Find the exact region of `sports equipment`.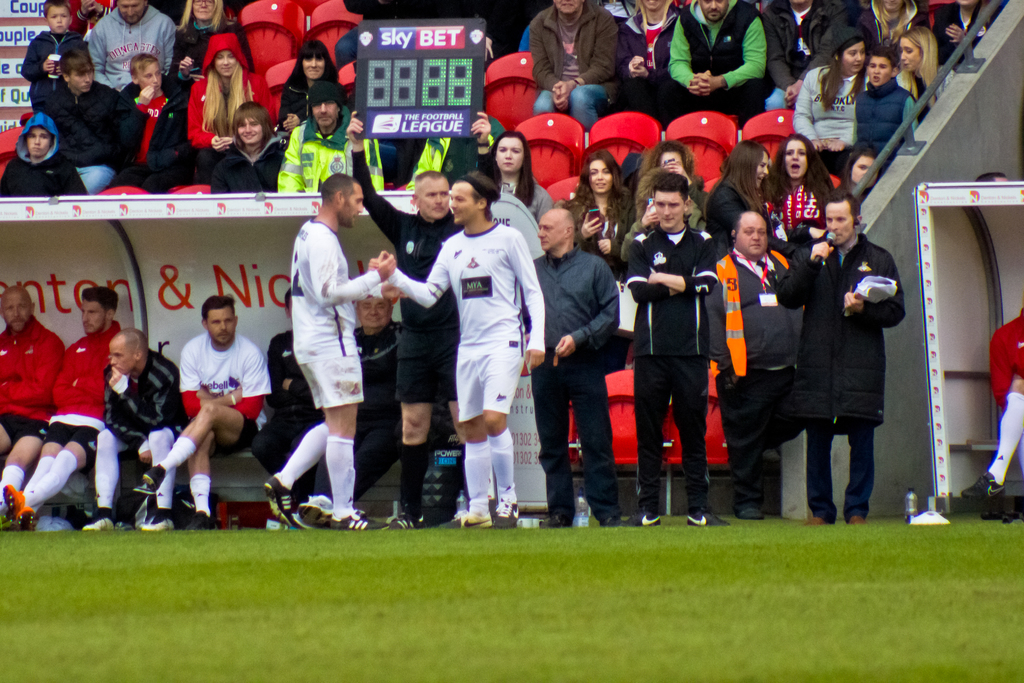
Exact region: x1=261 y1=475 x2=294 y2=525.
